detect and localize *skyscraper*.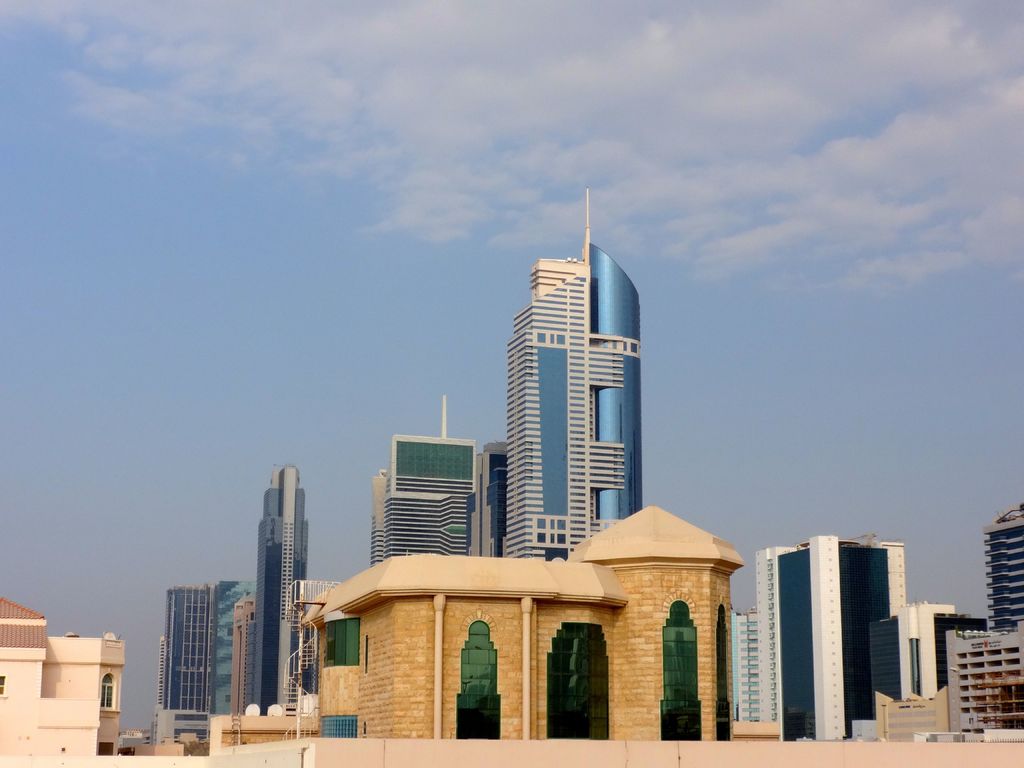
Localized at x1=365 y1=393 x2=475 y2=577.
